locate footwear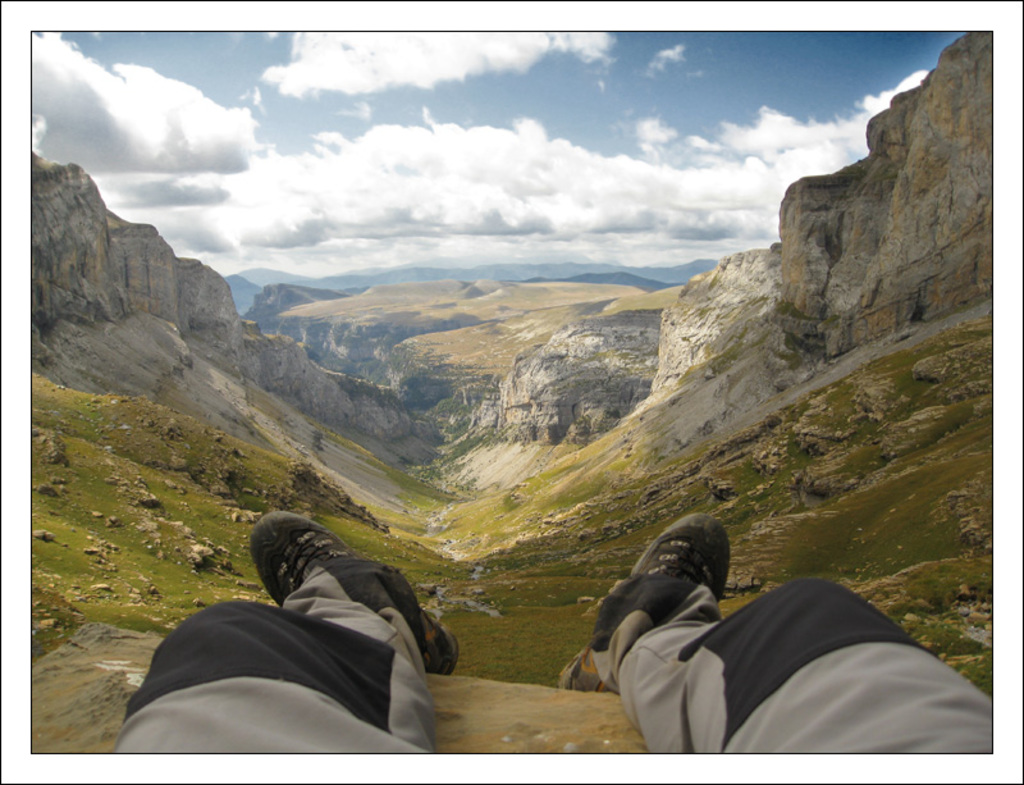
(left=244, top=512, right=463, bottom=686)
